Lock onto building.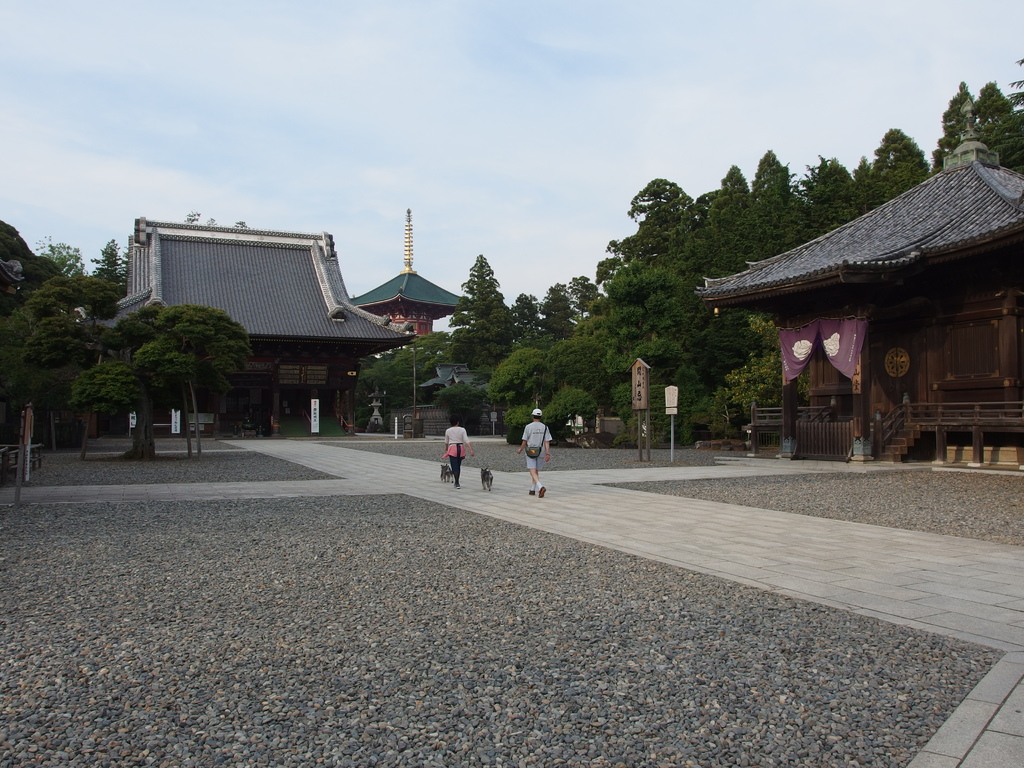
Locked: bbox=[108, 216, 426, 431].
